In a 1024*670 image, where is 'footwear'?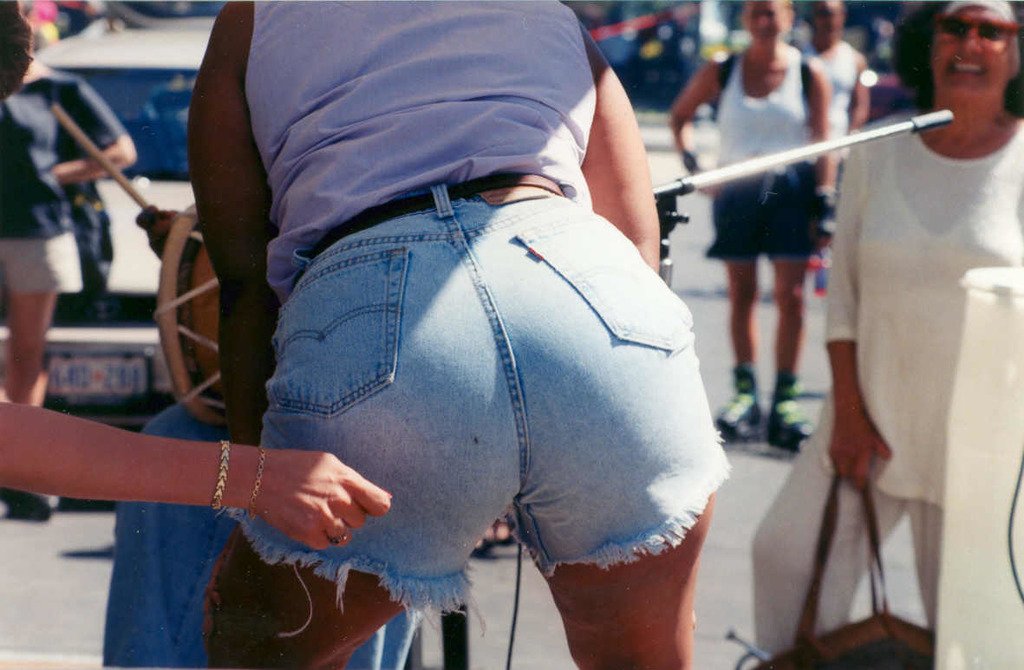
x1=716 y1=366 x2=762 y2=437.
